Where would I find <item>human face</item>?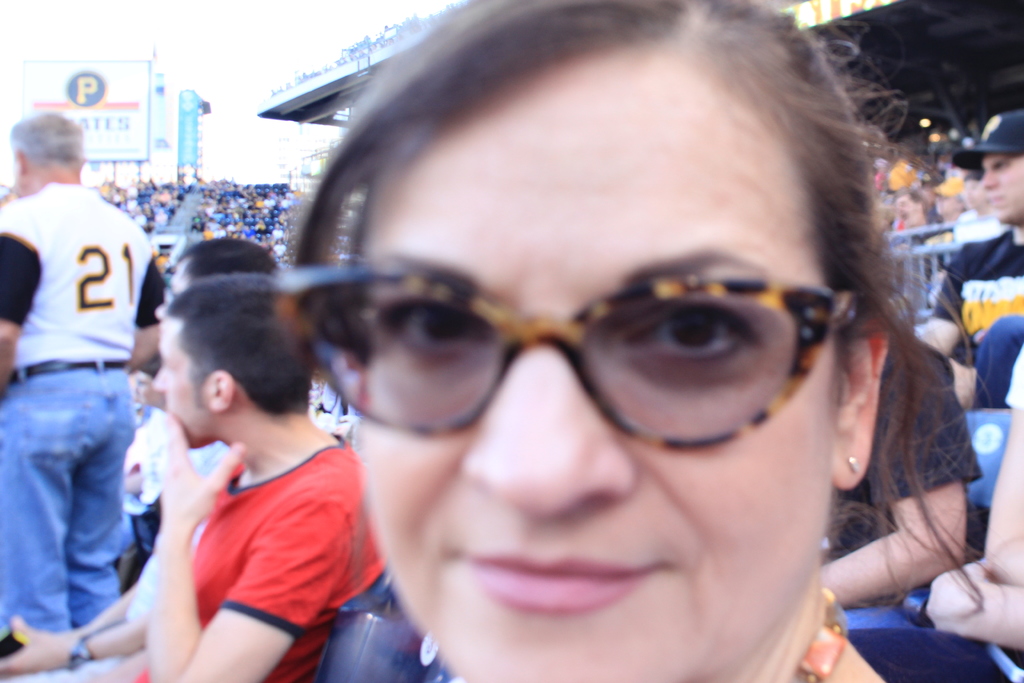
At 351/63/830/682.
